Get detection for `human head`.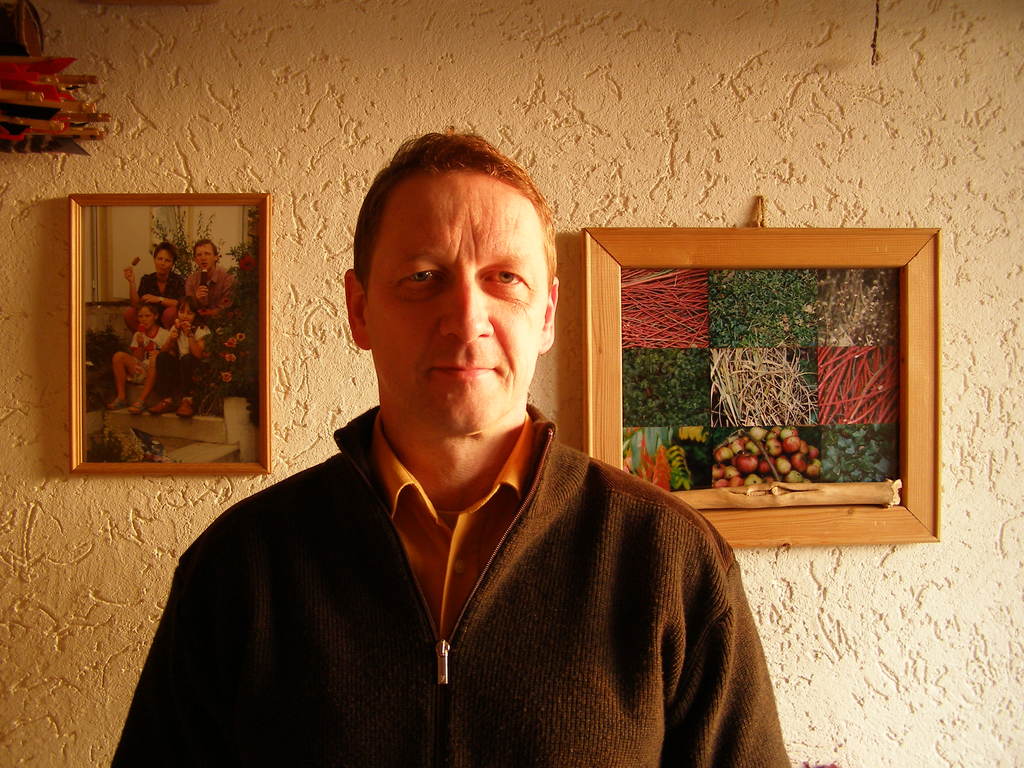
Detection: BBox(192, 237, 220, 273).
